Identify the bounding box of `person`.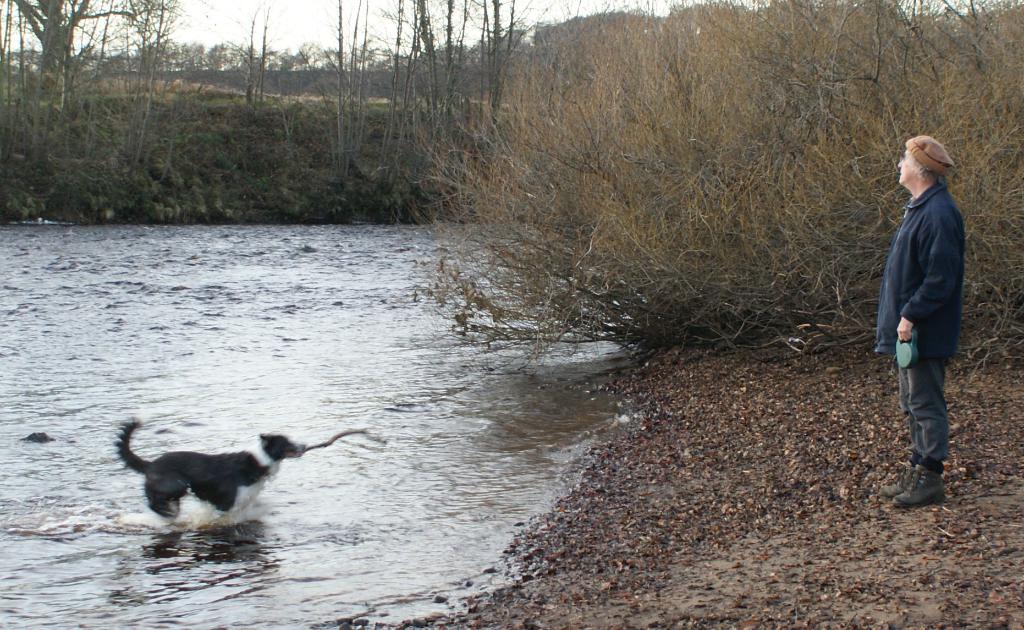
{"x1": 879, "y1": 138, "x2": 959, "y2": 511}.
